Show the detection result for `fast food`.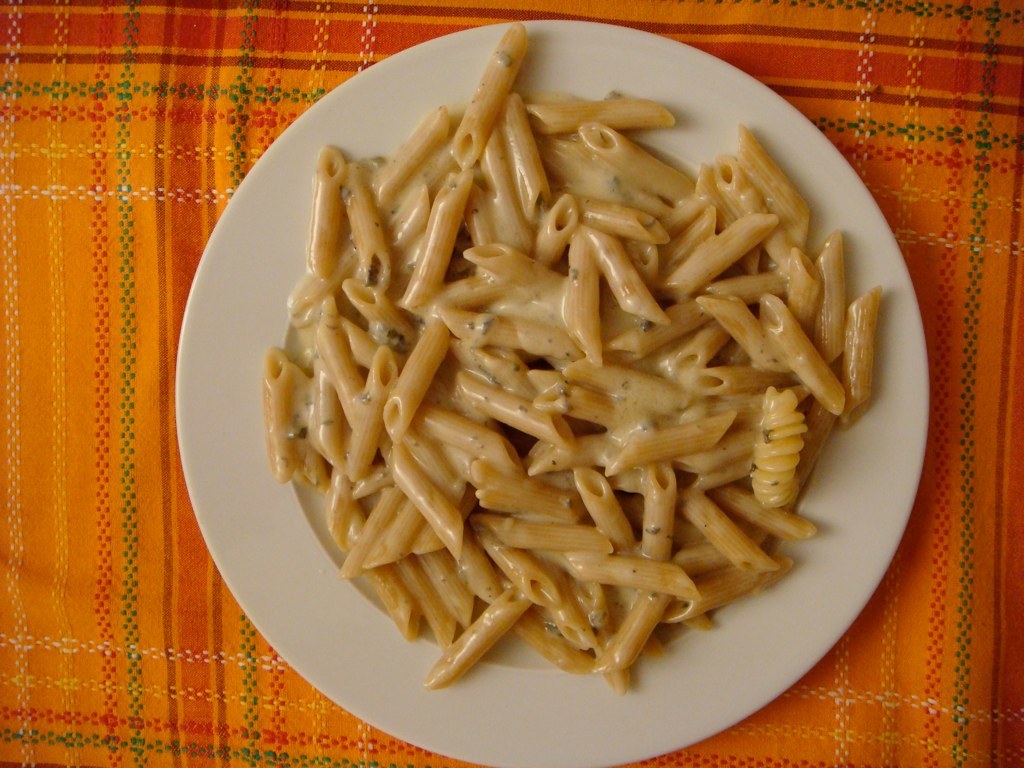
l=379, t=448, r=465, b=549.
